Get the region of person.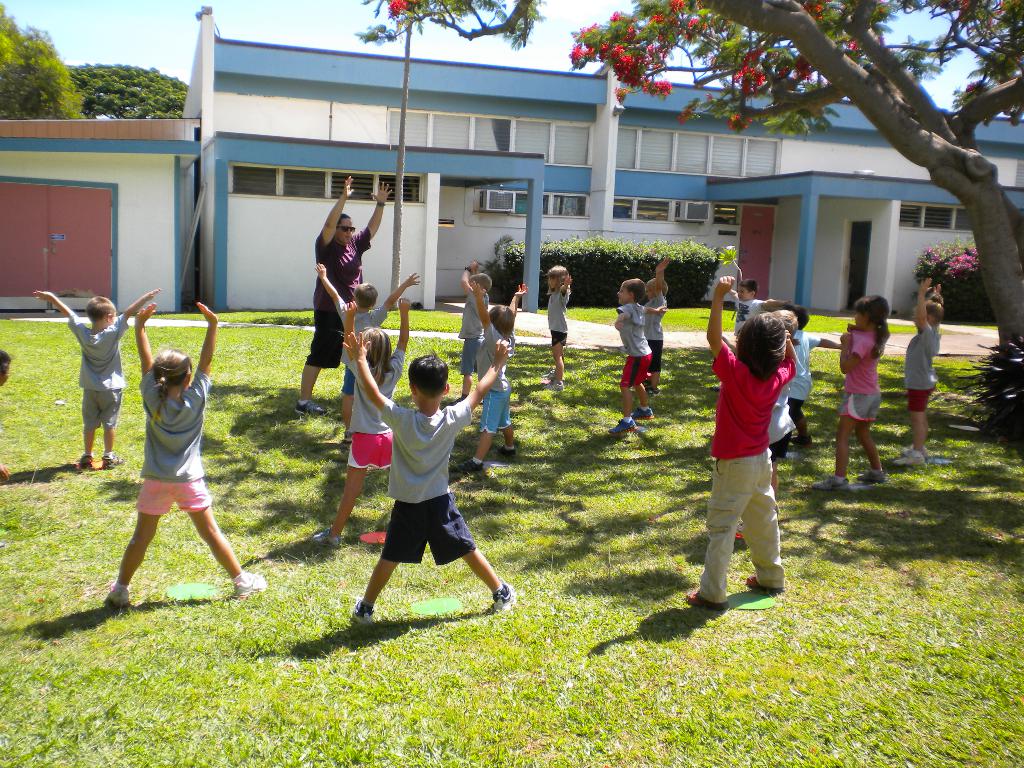
(298,173,394,415).
